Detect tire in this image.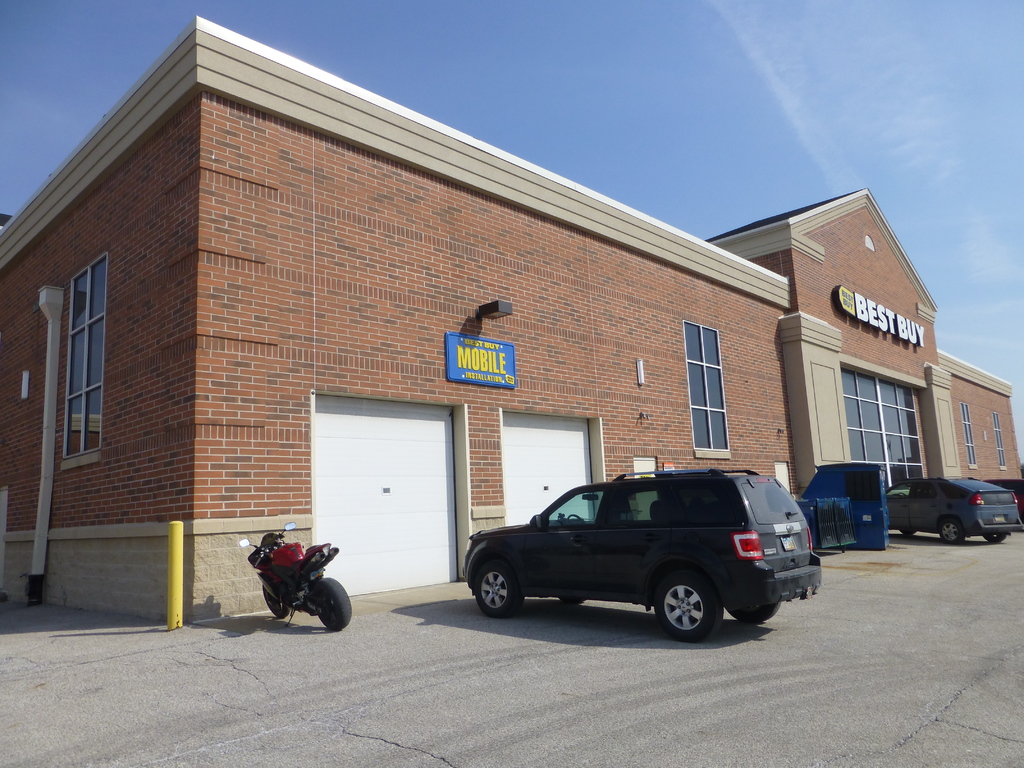
Detection: 984:535:1007:545.
